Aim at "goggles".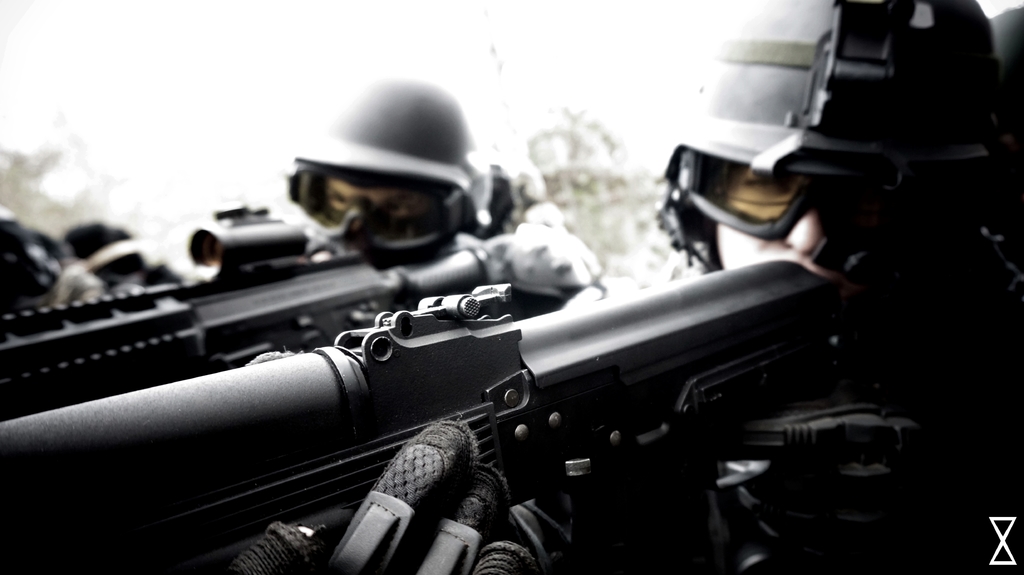
Aimed at select_region(709, 159, 920, 216).
